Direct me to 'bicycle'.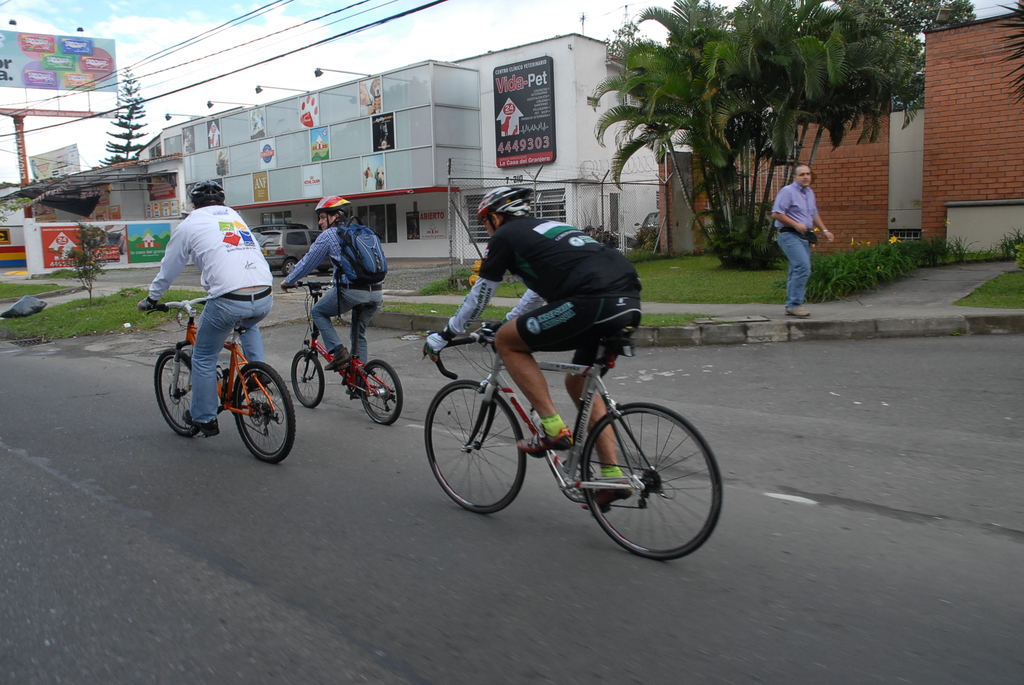
Direction: BBox(280, 279, 406, 427).
